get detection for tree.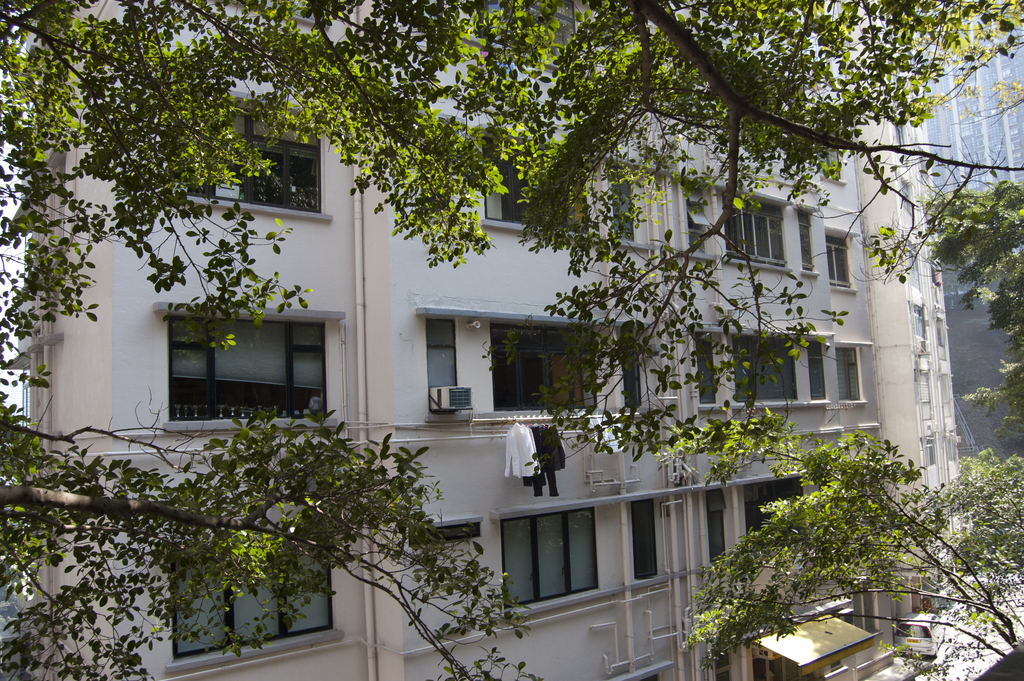
Detection: box=[110, 397, 566, 677].
